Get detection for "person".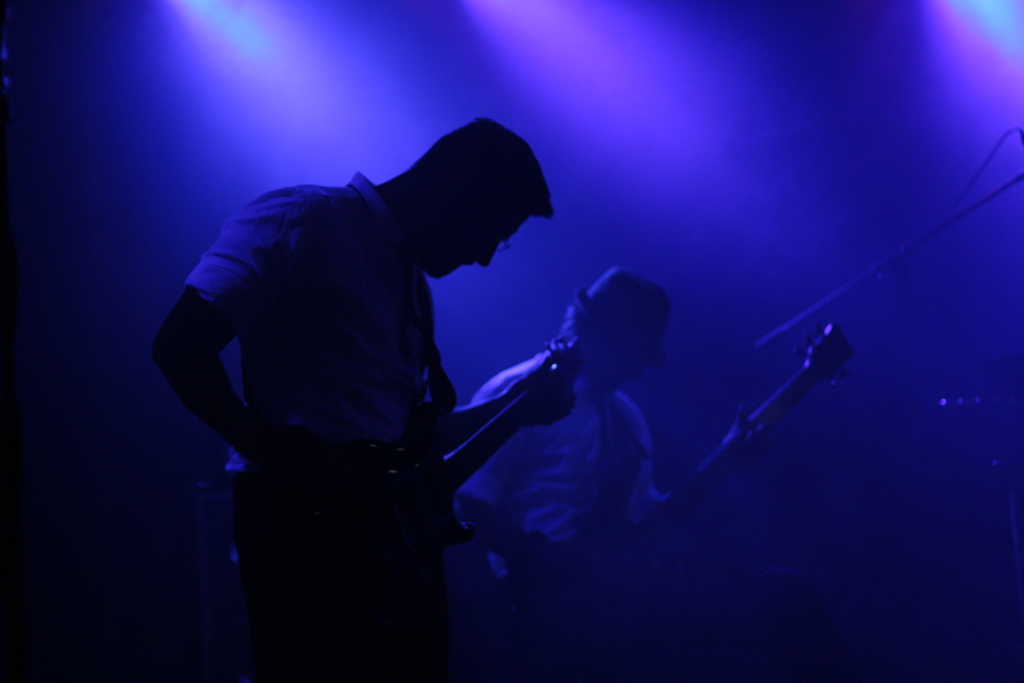
Detection: 445/251/762/682.
